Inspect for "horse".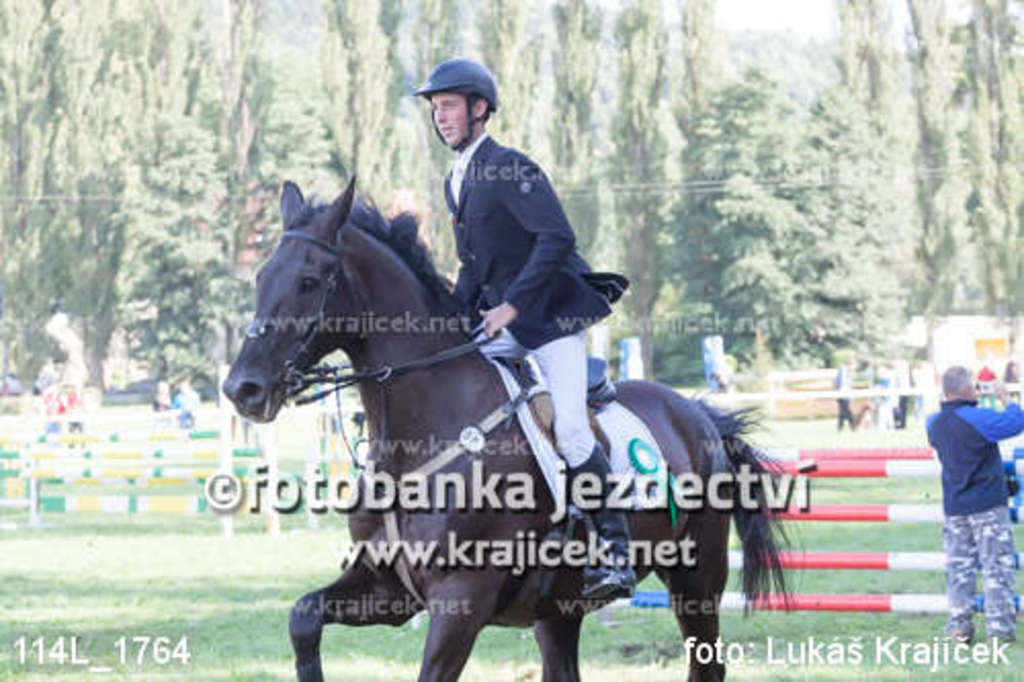
Inspection: <box>215,170,805,680</box>.
